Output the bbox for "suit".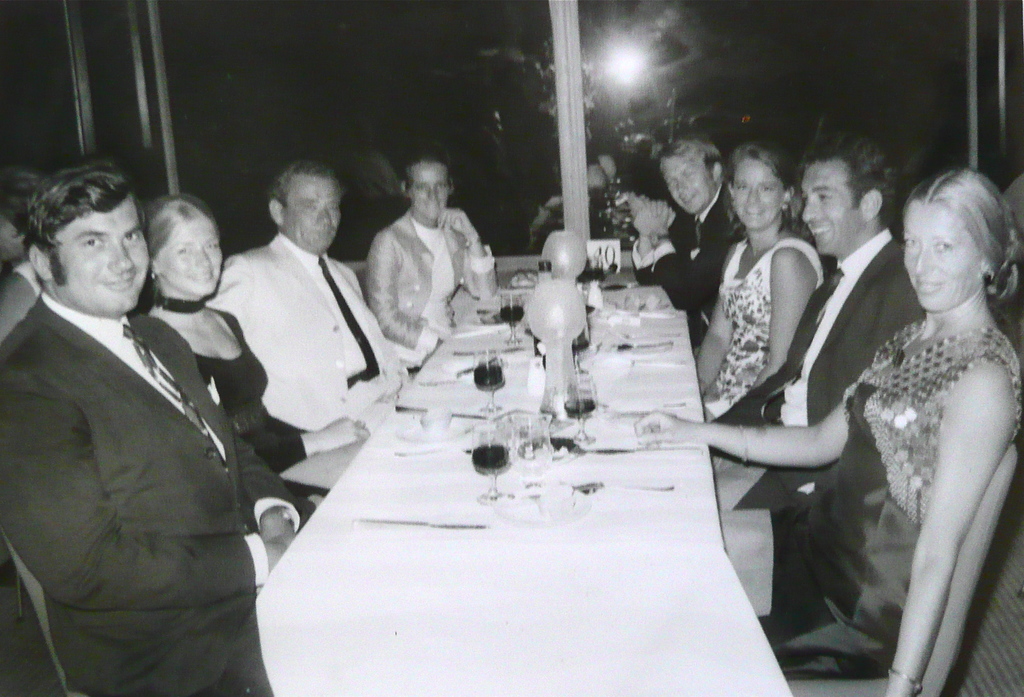
(x1=204, y1=230, x2=417, y2=434).
